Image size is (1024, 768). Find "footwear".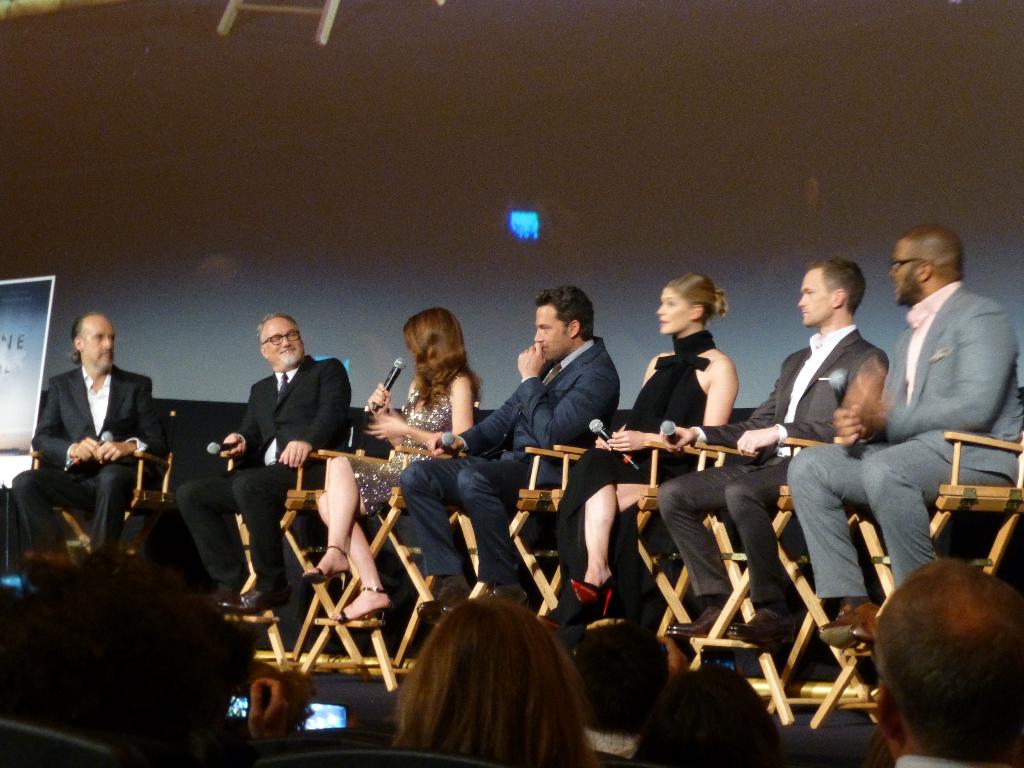
select_region(303, 543, 358, 585).
